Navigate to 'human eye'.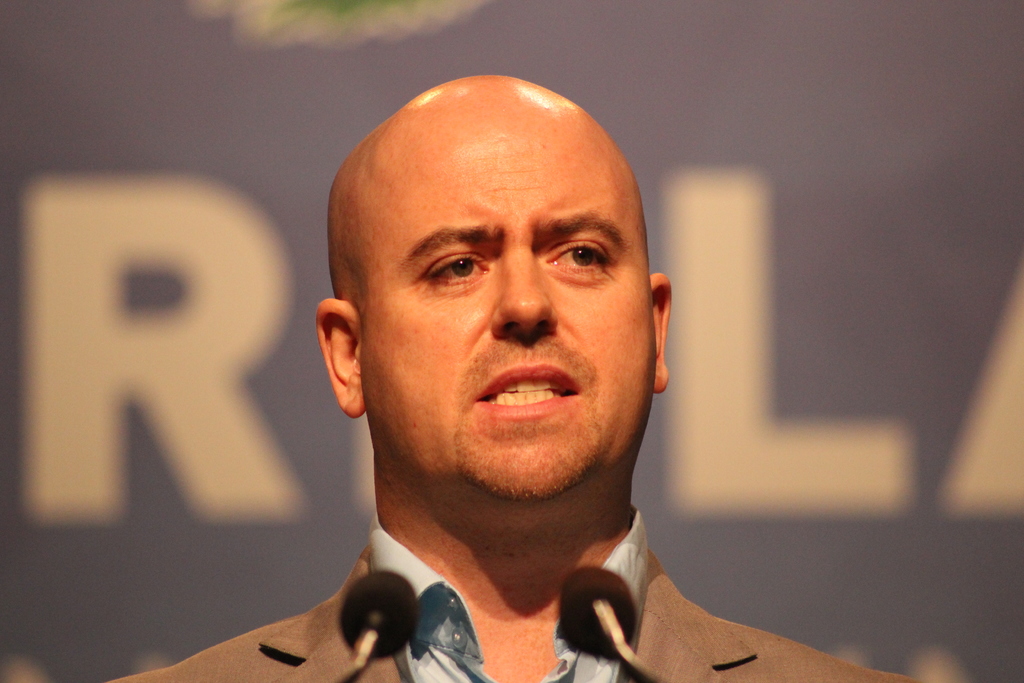
Navigation target: box(529, 227, 625, 287).
